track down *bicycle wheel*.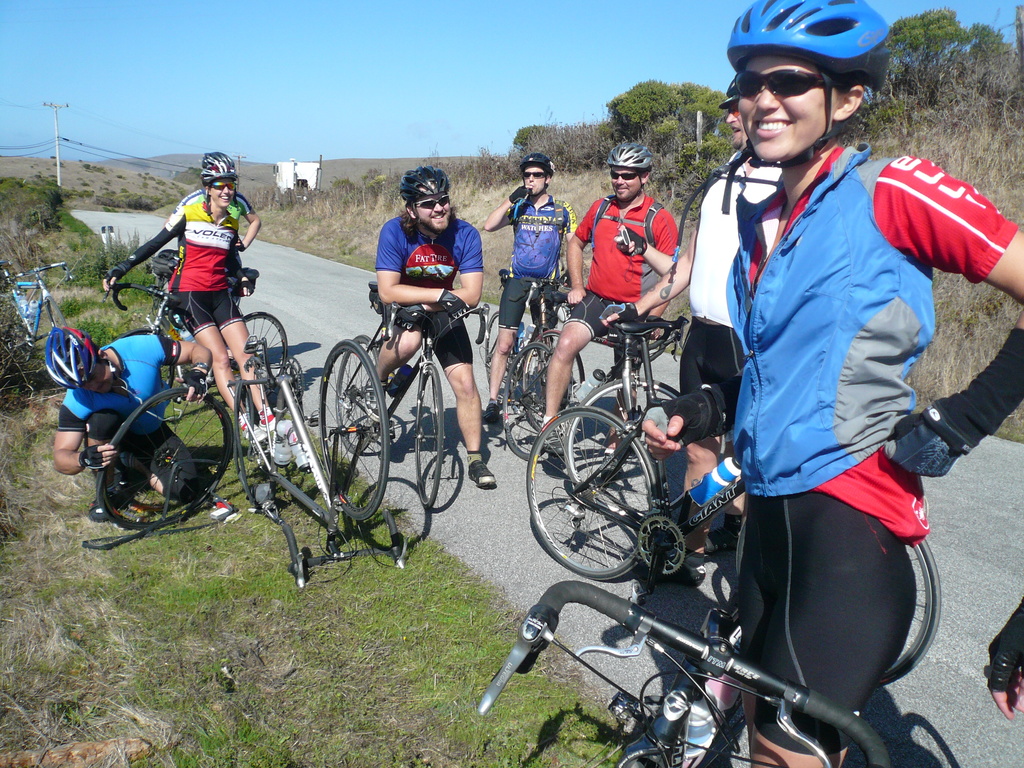
Tracked to crop(327, 328, 375, 458).
